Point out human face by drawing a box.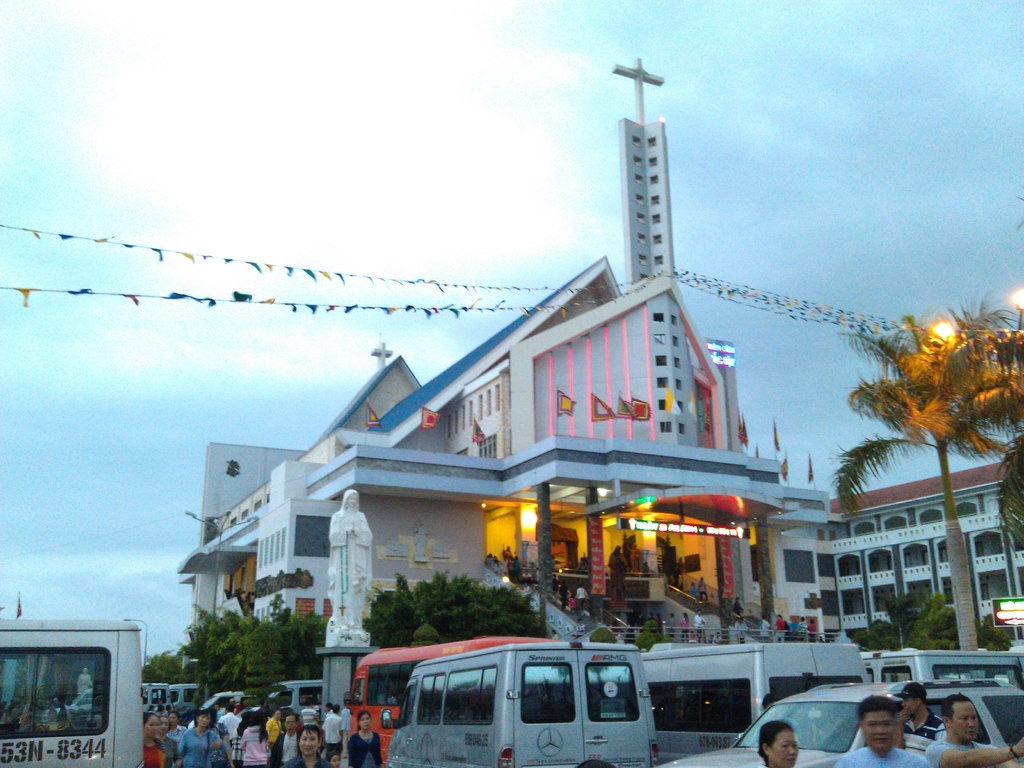
[left=901, top=699, right=920, bottom=719].
